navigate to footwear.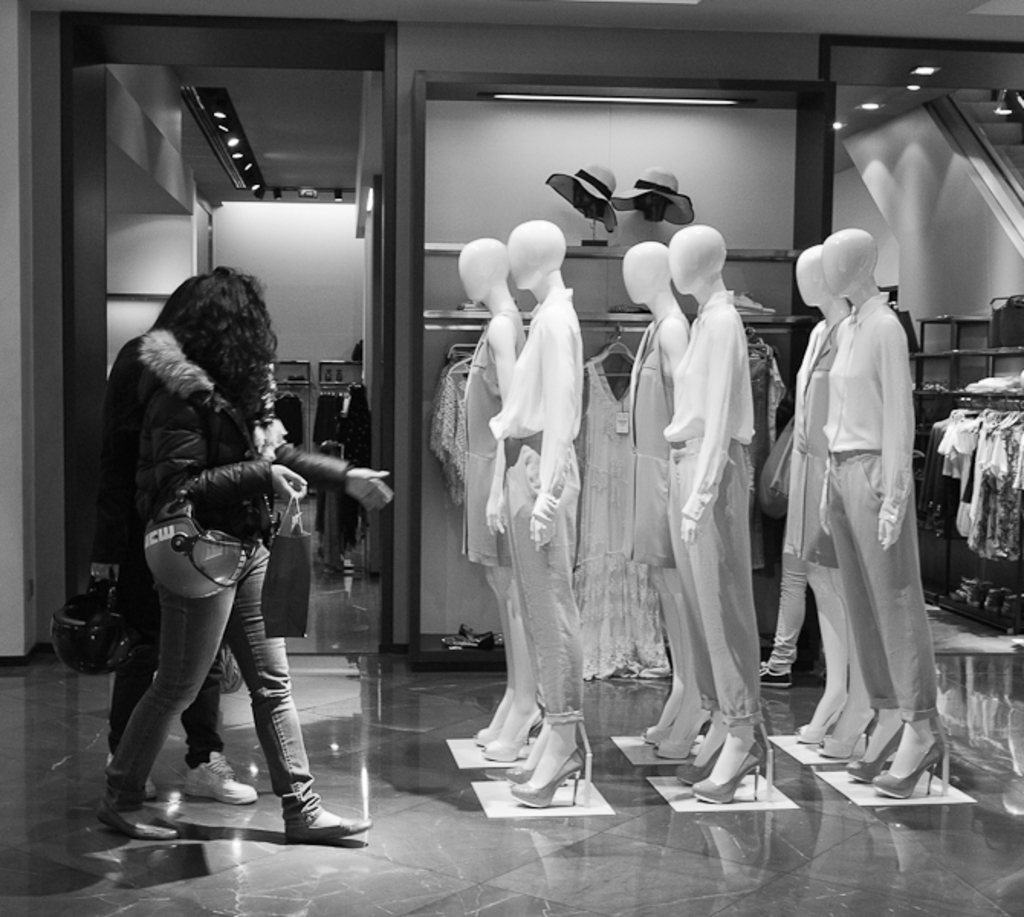
Navigation target: select_region(185, 753, 261, 805).
